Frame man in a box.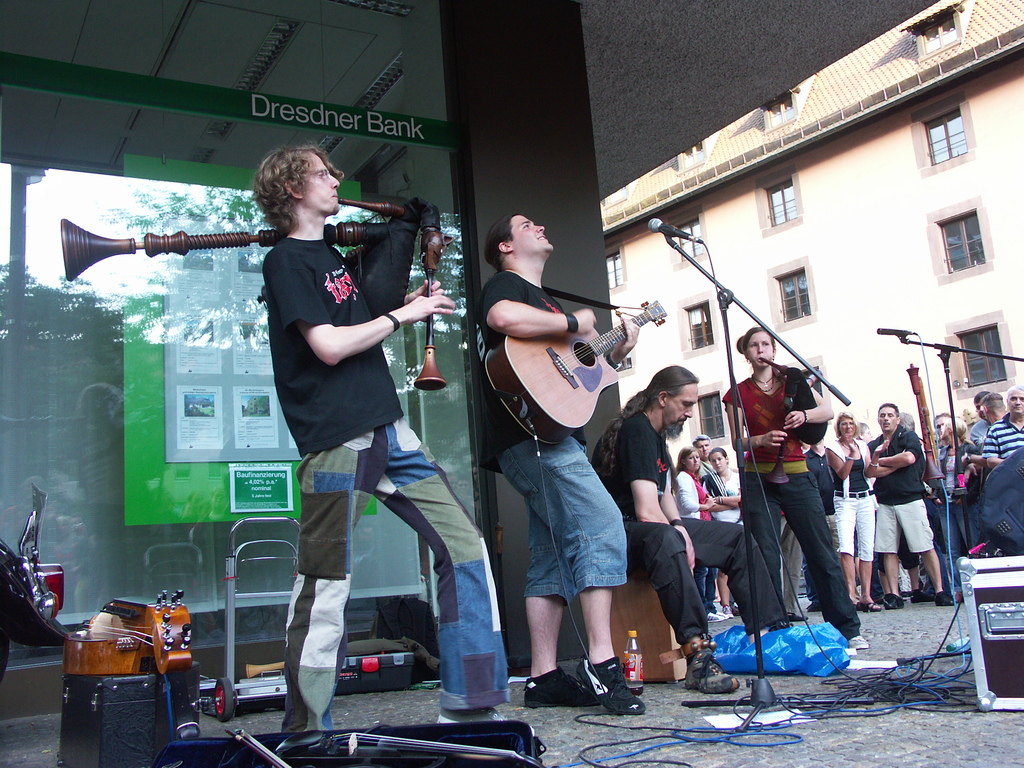
588 353 808 692.
